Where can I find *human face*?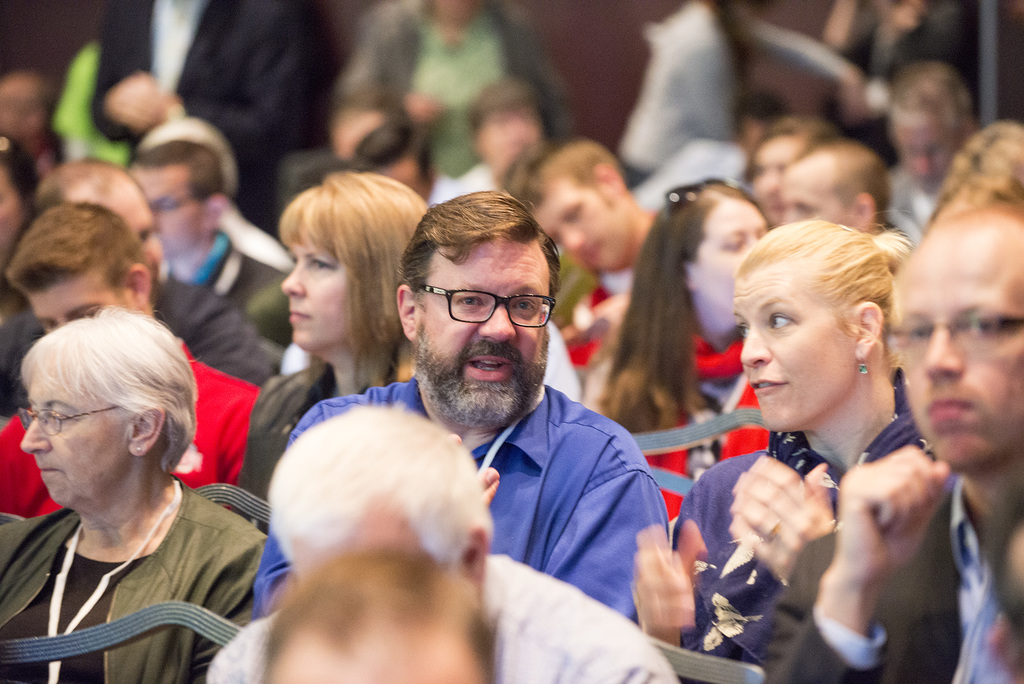
You can find it at x1=753, y1=137, x2=800, y2=224.
